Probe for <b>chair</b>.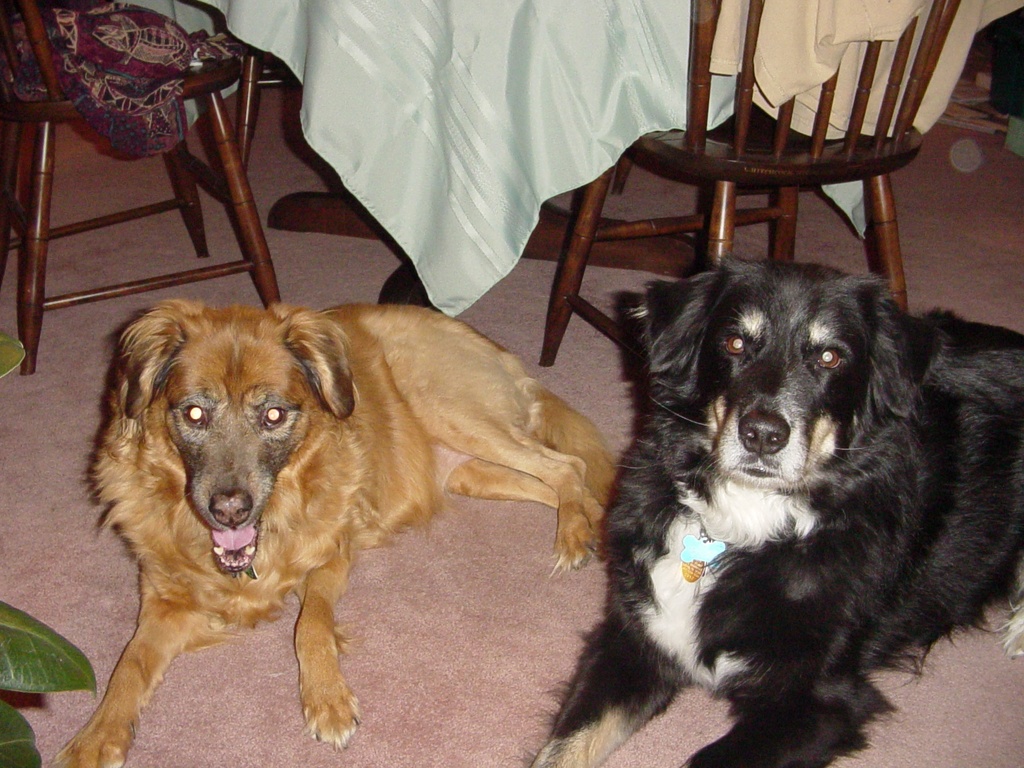
Probe result: {"x1": 534, "y1": 33, "x2": 1002, "y2": 327}.
